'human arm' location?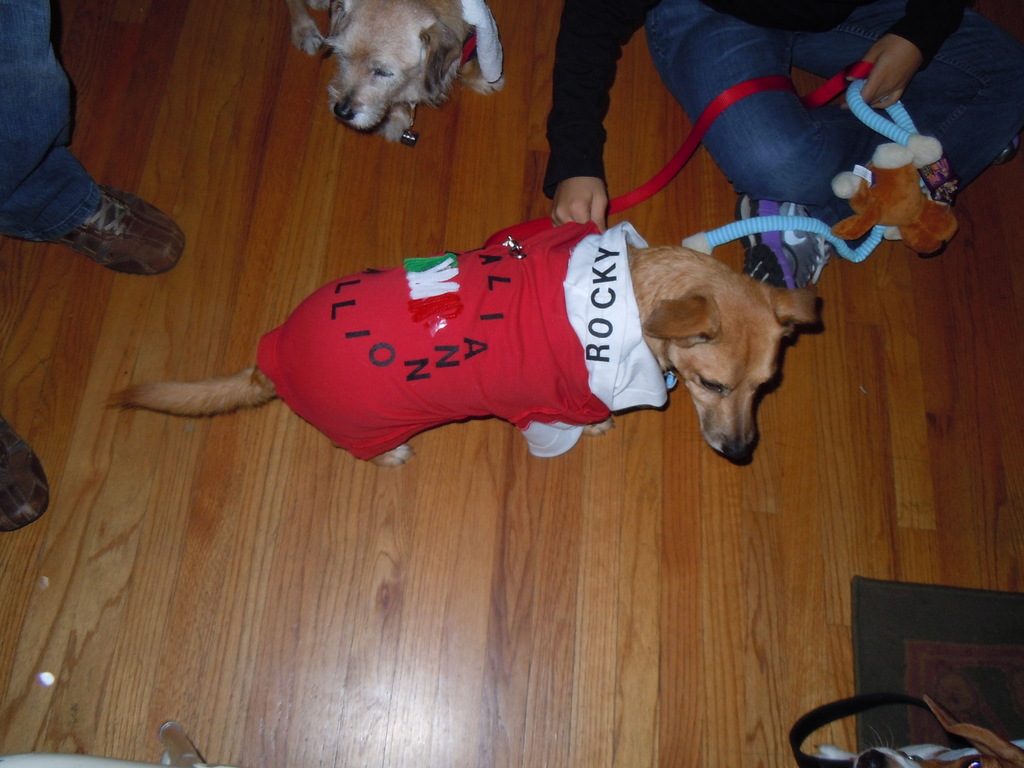
[545,0,652,234]
